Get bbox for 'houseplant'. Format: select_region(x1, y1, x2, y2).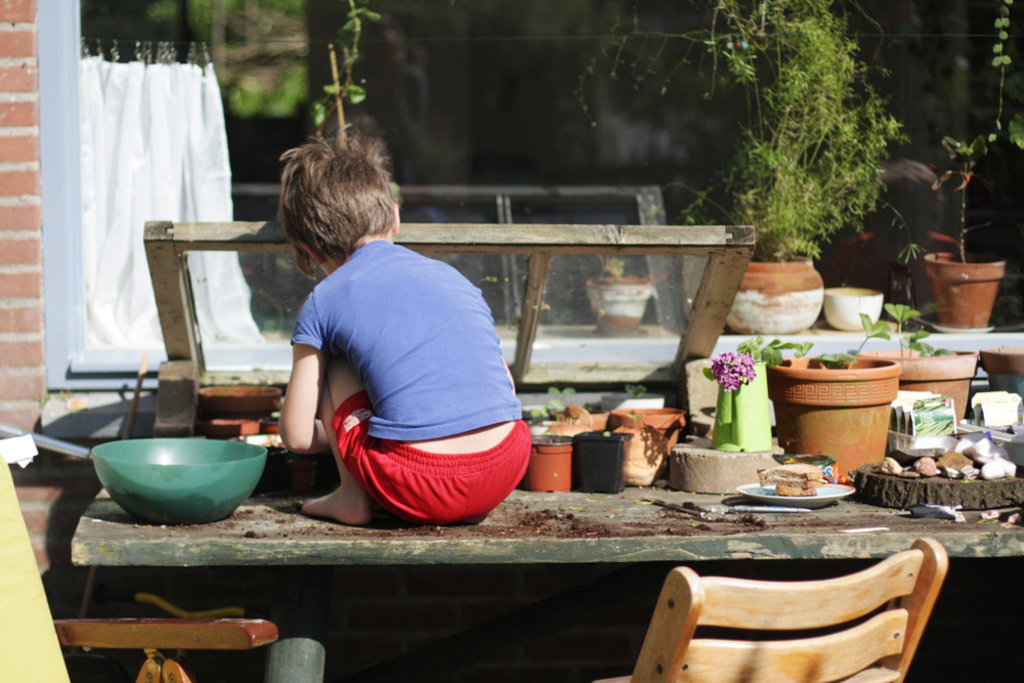
select_region(910, 137, 1017, 321).
